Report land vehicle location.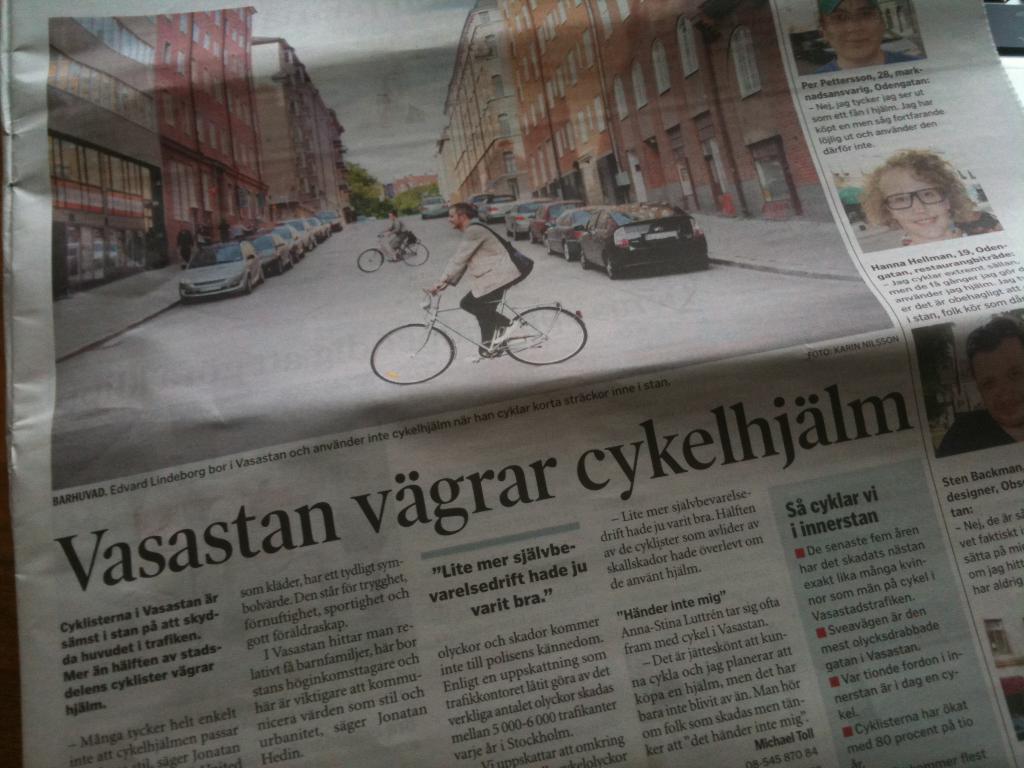
Report: <bbox>371, 289, 592, 384</bbox>.
